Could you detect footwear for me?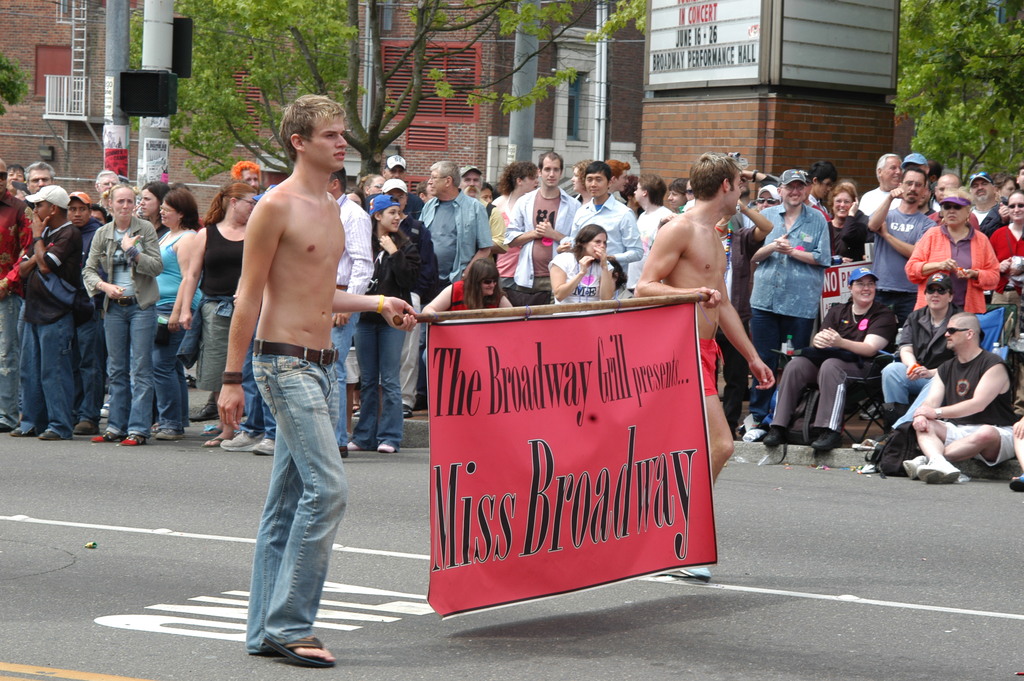
Detection result: {"x1": 262, "y1": 632, "x2": 334, "y2": 666}.
